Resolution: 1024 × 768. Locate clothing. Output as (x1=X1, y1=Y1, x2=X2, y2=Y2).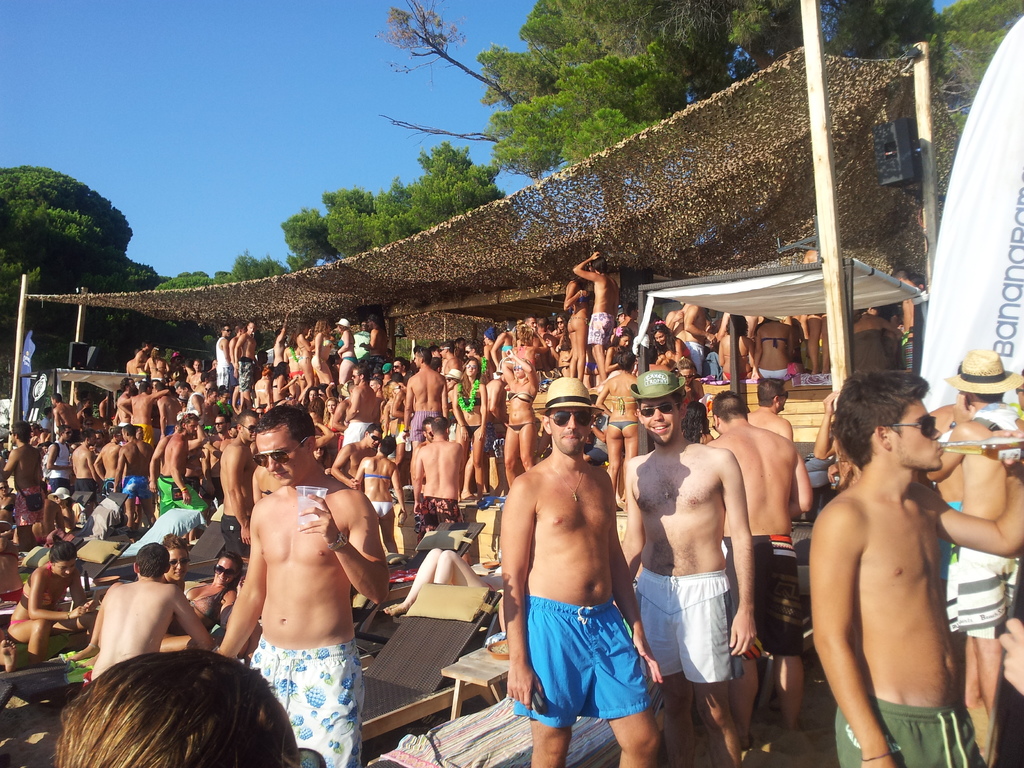
(x1=419, y1=490, x2=472, y2=528).
